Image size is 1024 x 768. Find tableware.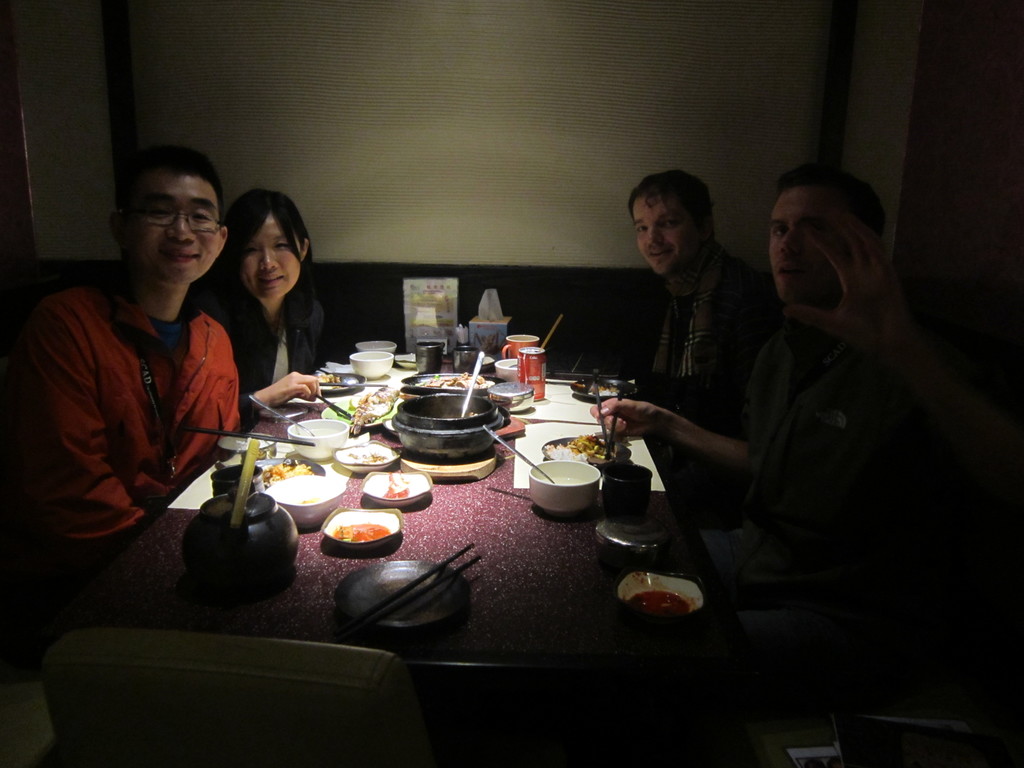
[541,435,634,472].
